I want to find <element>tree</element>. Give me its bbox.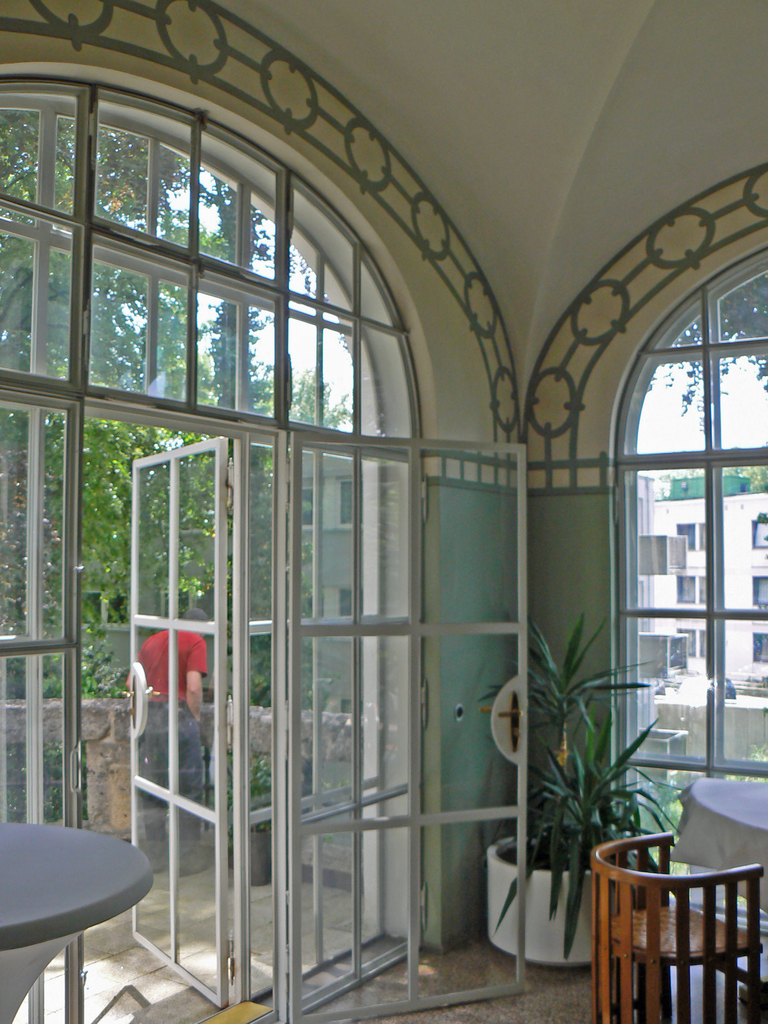
locate(0, 95, 525, 896).
